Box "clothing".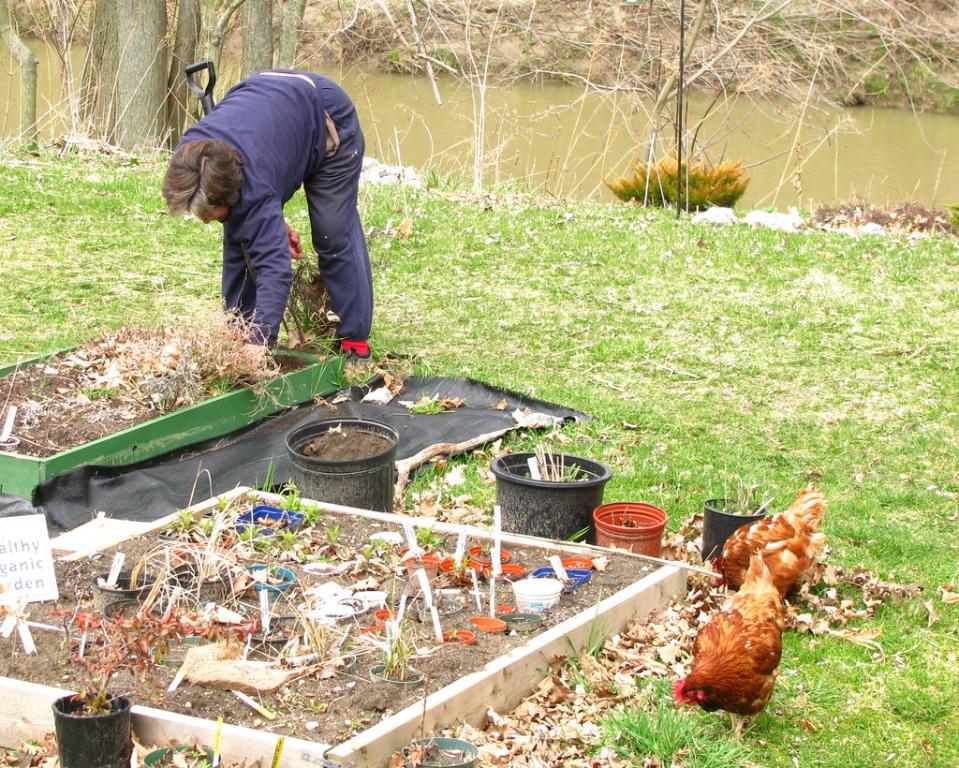
locate(162, 38, 375, 333).
